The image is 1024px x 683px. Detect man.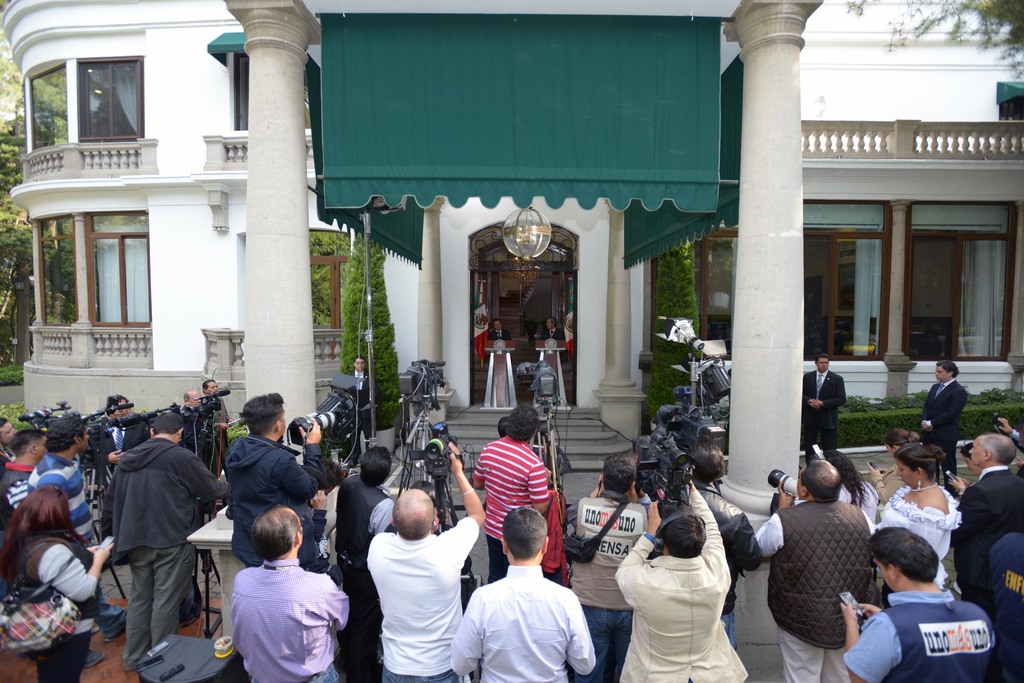
Detection: BBox(748, 458, 873, 682).
